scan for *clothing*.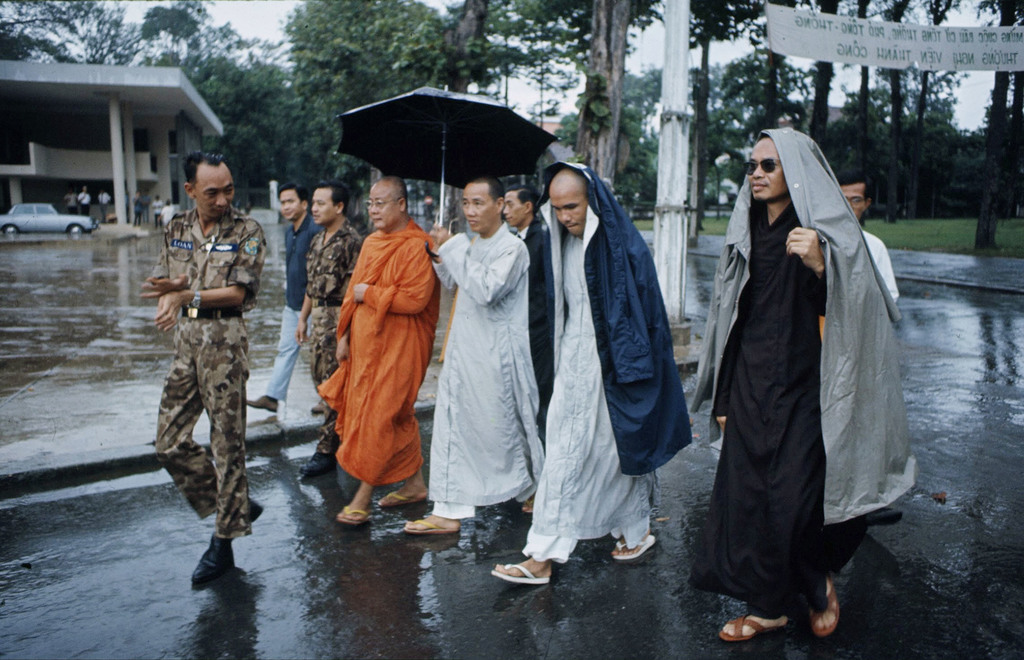
Scan result: bbox=(132, 190, 144, 227).
